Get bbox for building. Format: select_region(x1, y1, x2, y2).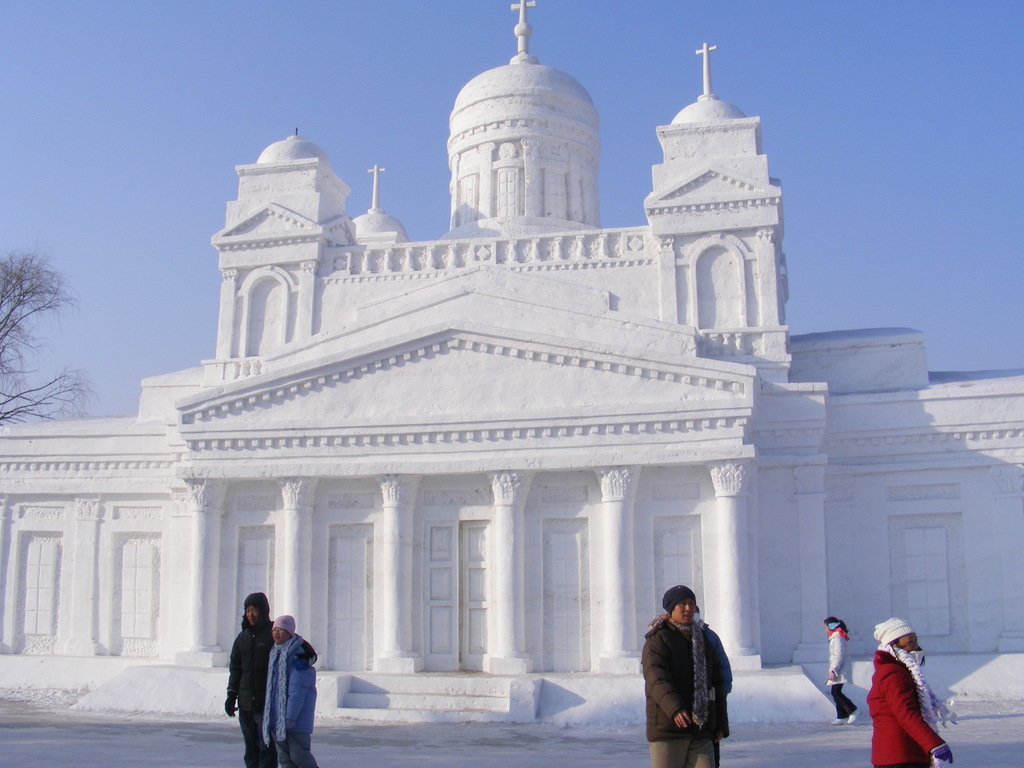
select_region(0, 0, 1023, 730).
